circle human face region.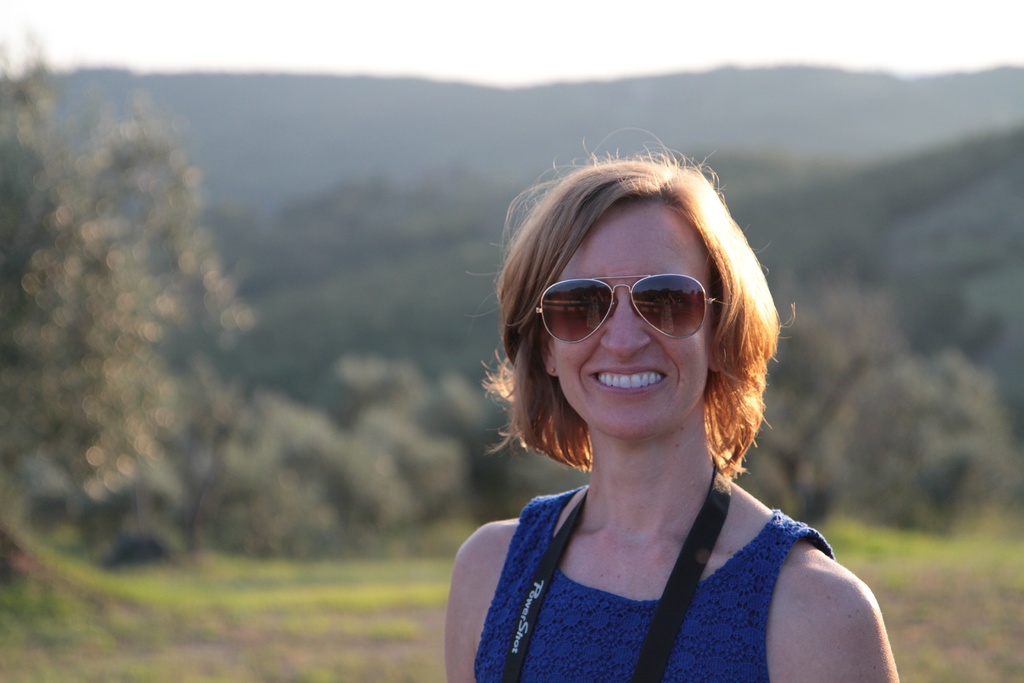
Region: <region>547, 203, 711, 442</region>.
